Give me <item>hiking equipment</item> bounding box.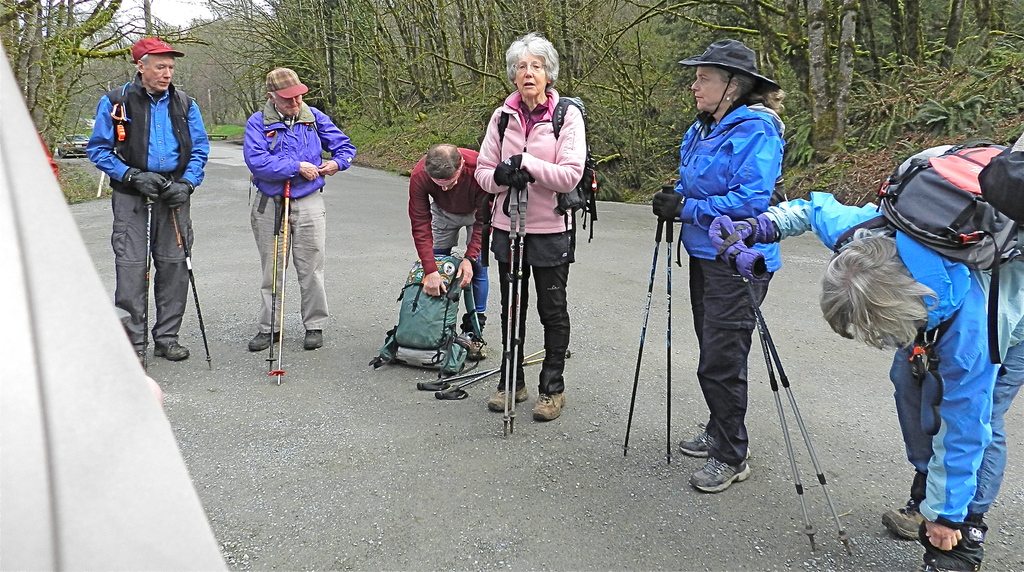
[744, 276, 854, 557].
